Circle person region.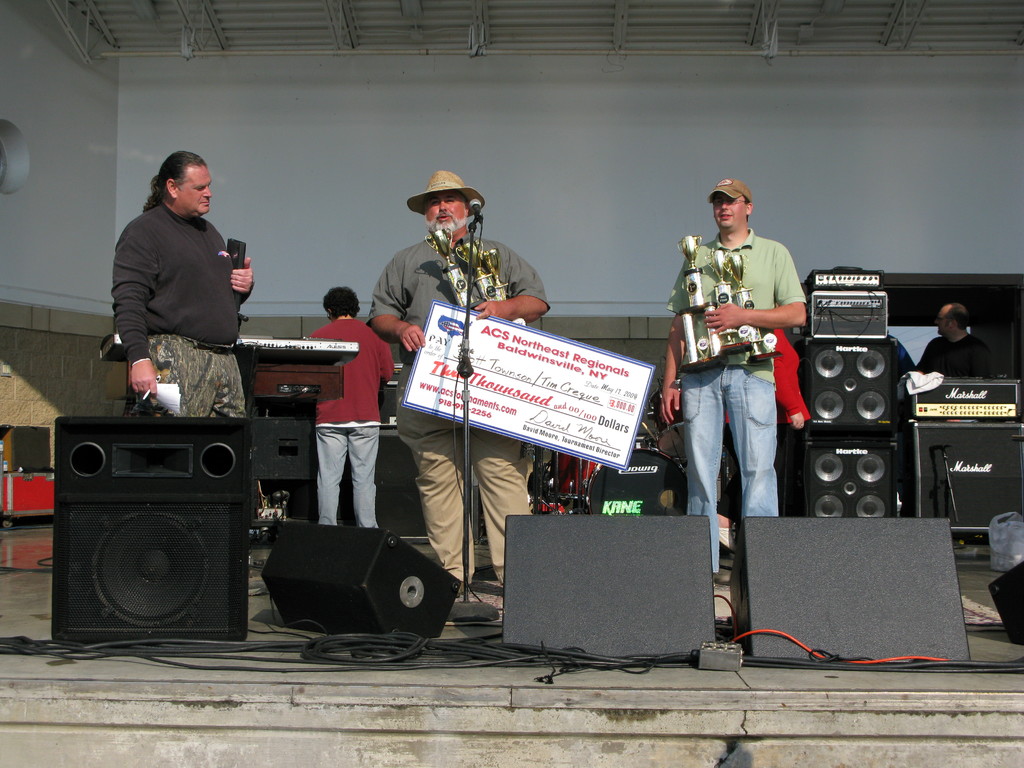
Region: select_region(292, 288, 397, 531).
